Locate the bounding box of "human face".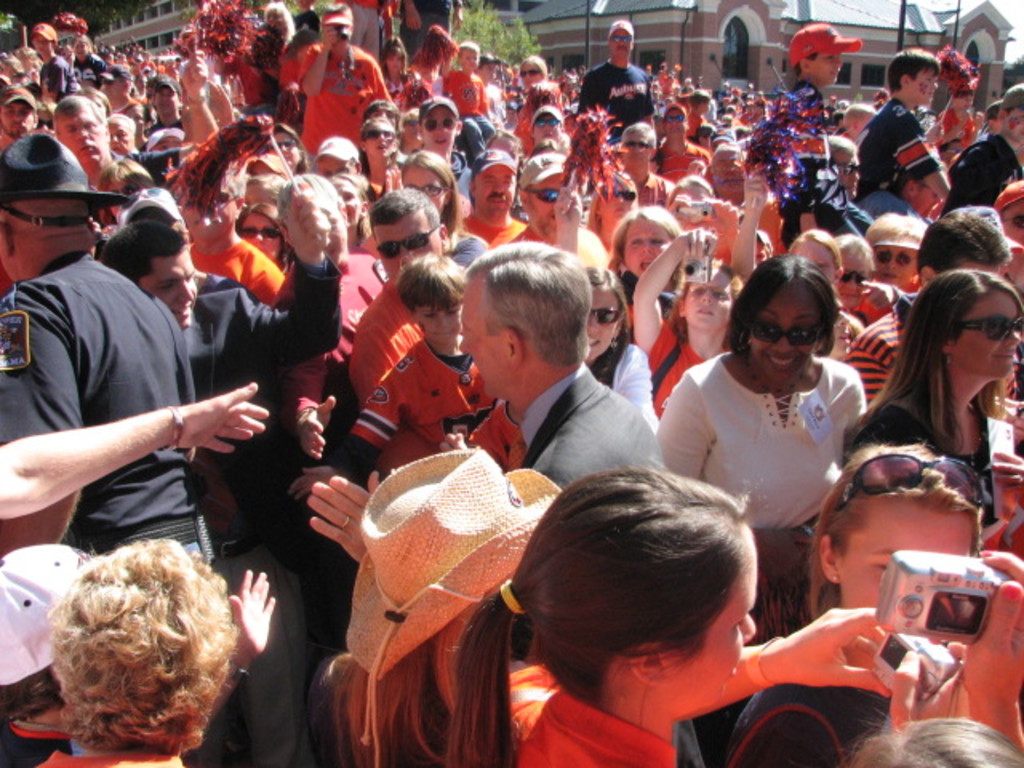
Bounding box: {"left": 458, "top": 274, "right": 512, "bottom": 400}.
